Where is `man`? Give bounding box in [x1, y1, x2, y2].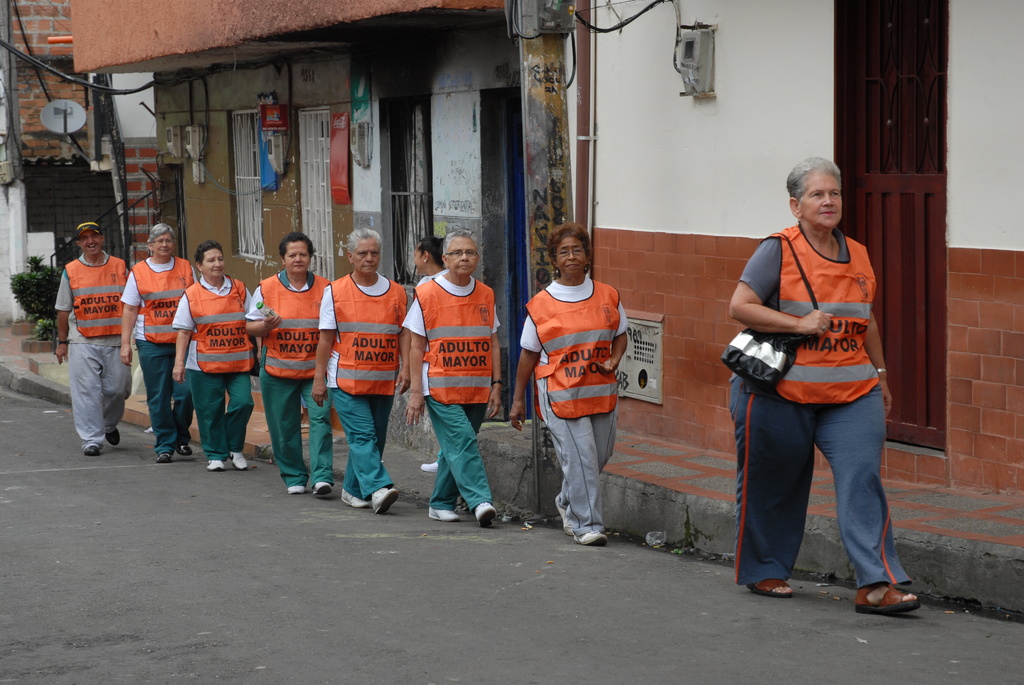
[309, 228, 410, 515].
